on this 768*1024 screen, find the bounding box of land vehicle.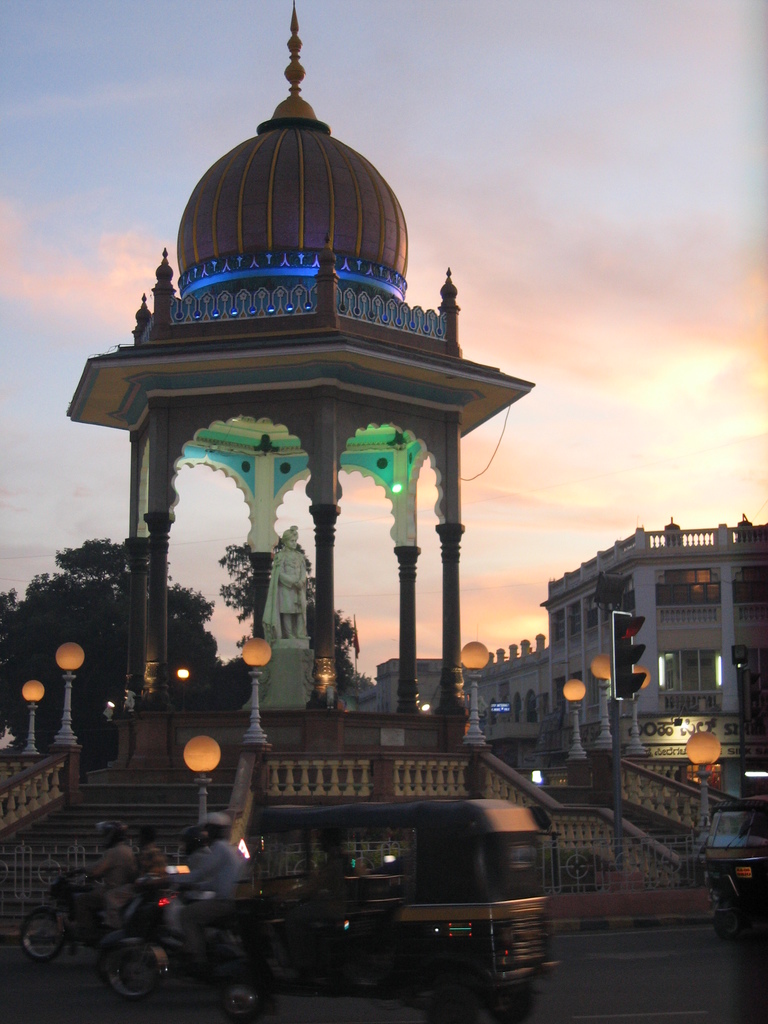
Bounding box: (191, 767, 579, 1006).
